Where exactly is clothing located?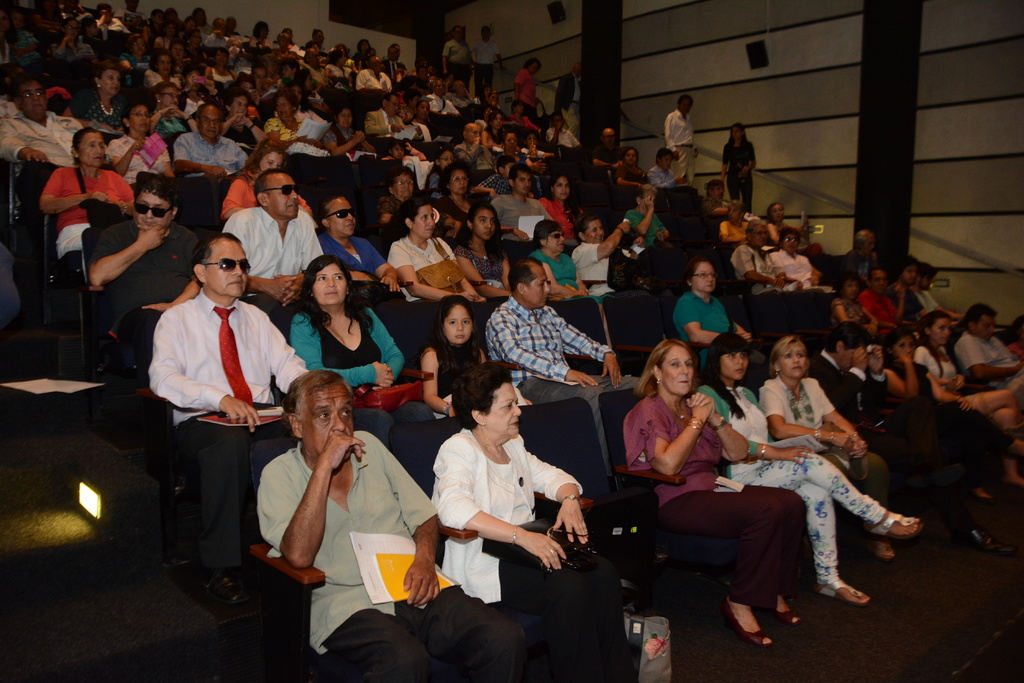
Its bounding box is (left=600, top=140, right=614, bottom=171).
